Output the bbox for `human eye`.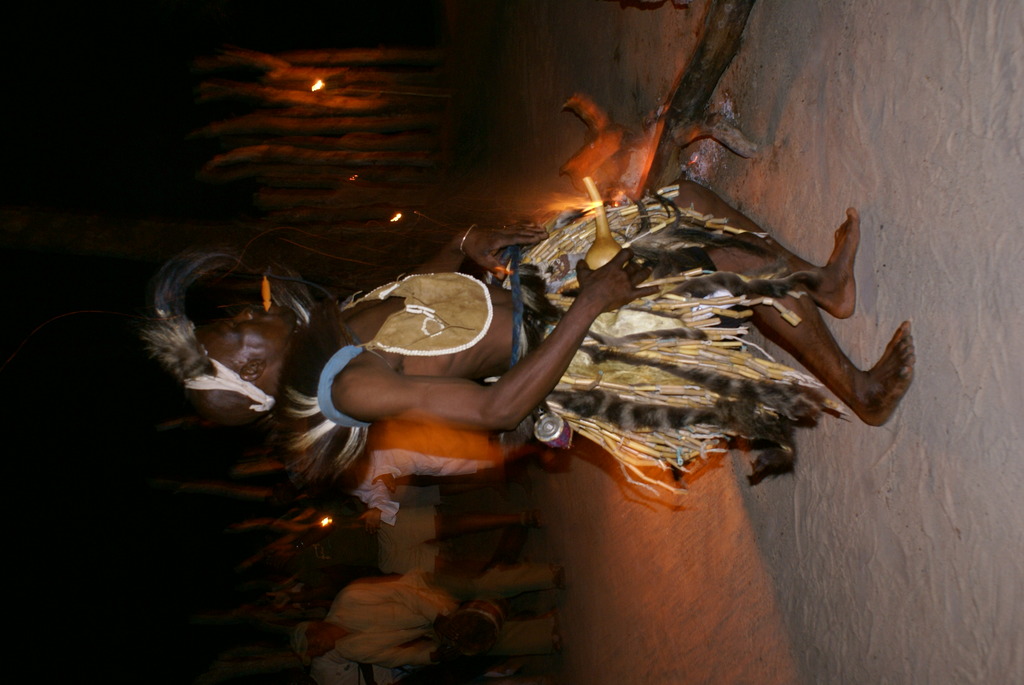
(224, 326, 249, 342).
